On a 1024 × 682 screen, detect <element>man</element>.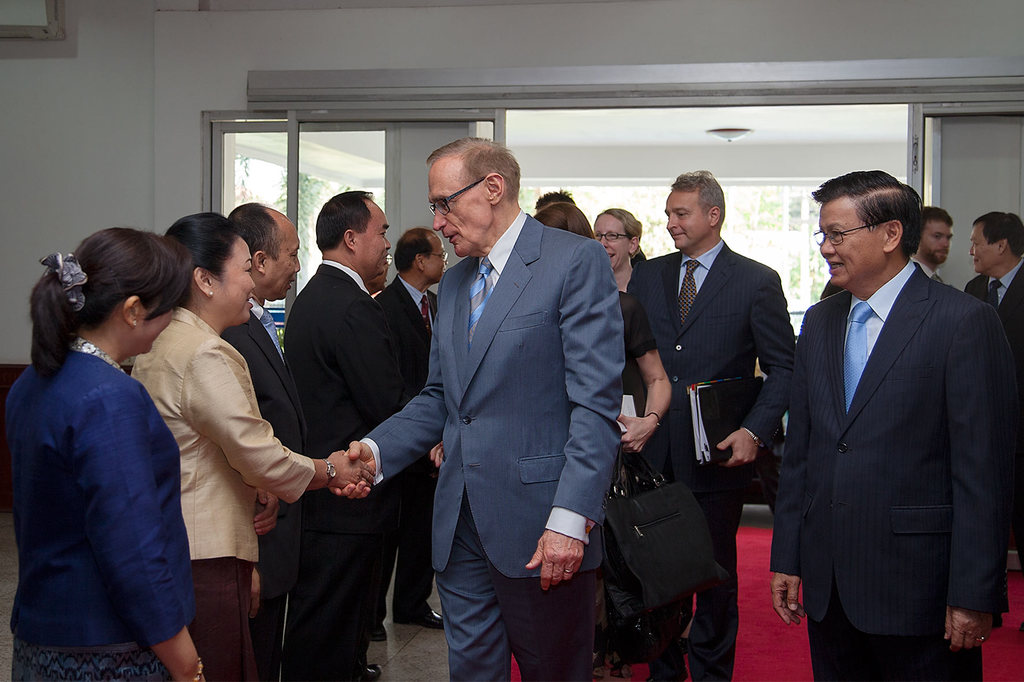
pyautogui.locateOnScreen(330, 131, 624, 681).
